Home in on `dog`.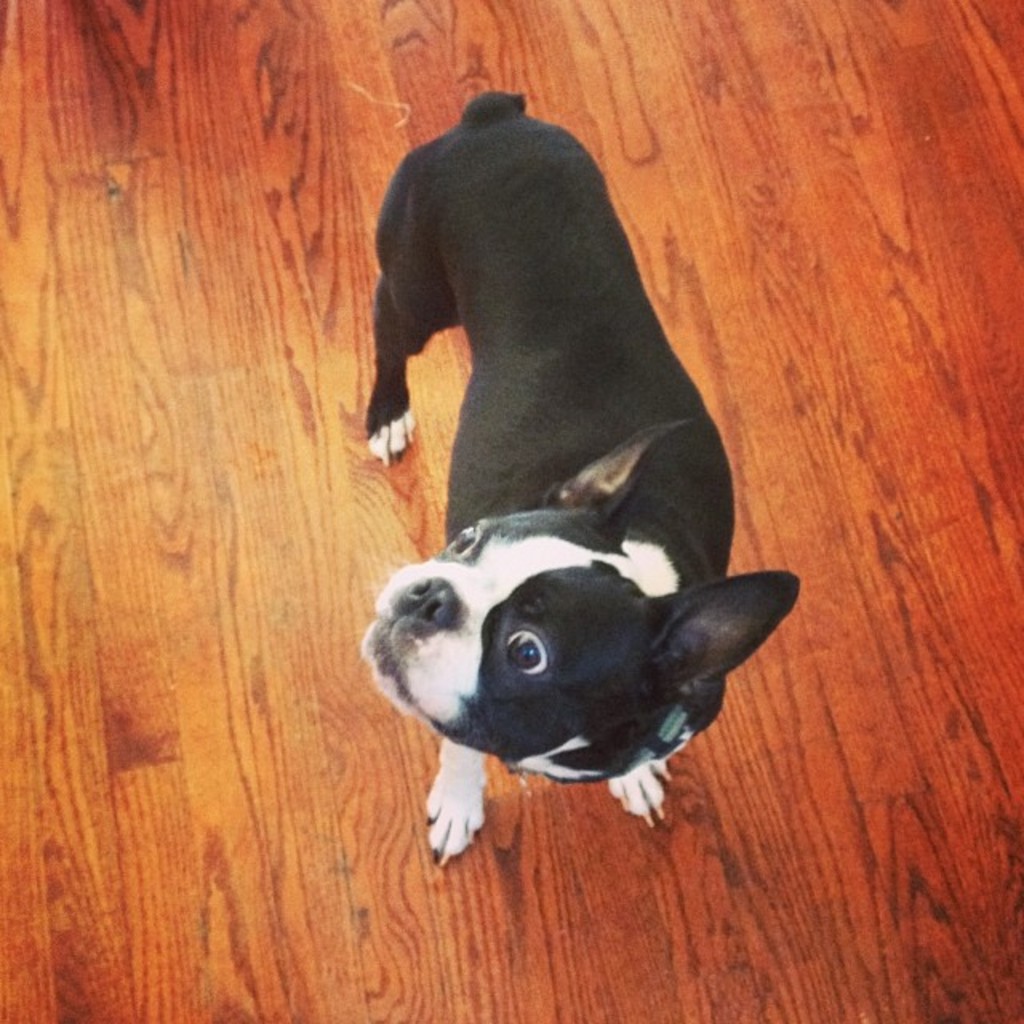
Homed in at bbox(358, 85, 806, 867).
